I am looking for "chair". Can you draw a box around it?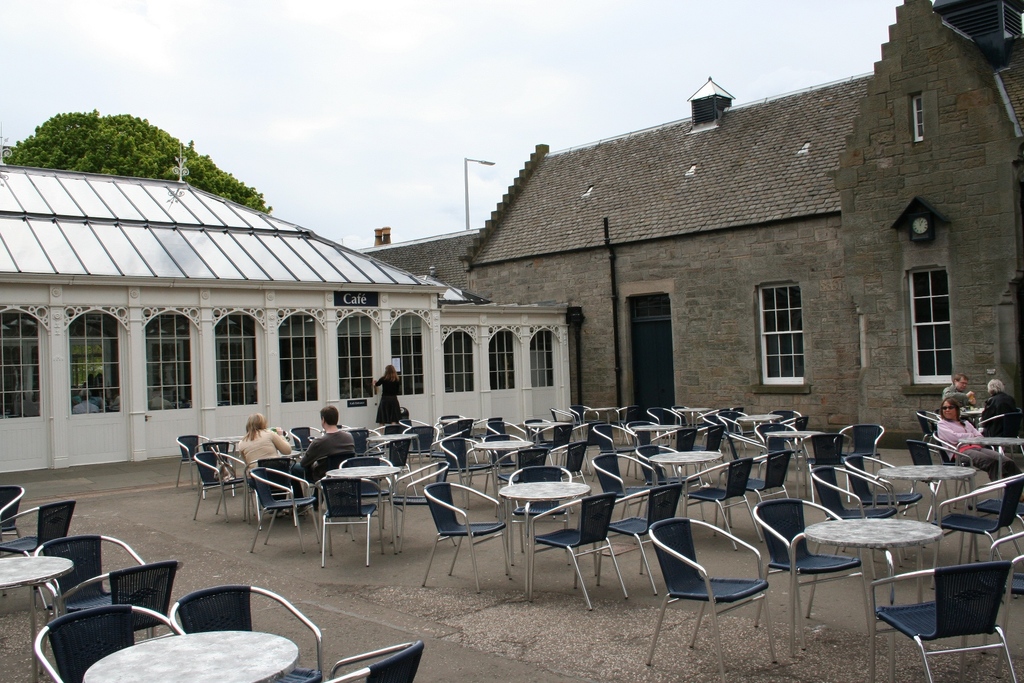
Sure, the bounding box is 684,463,758,552.
